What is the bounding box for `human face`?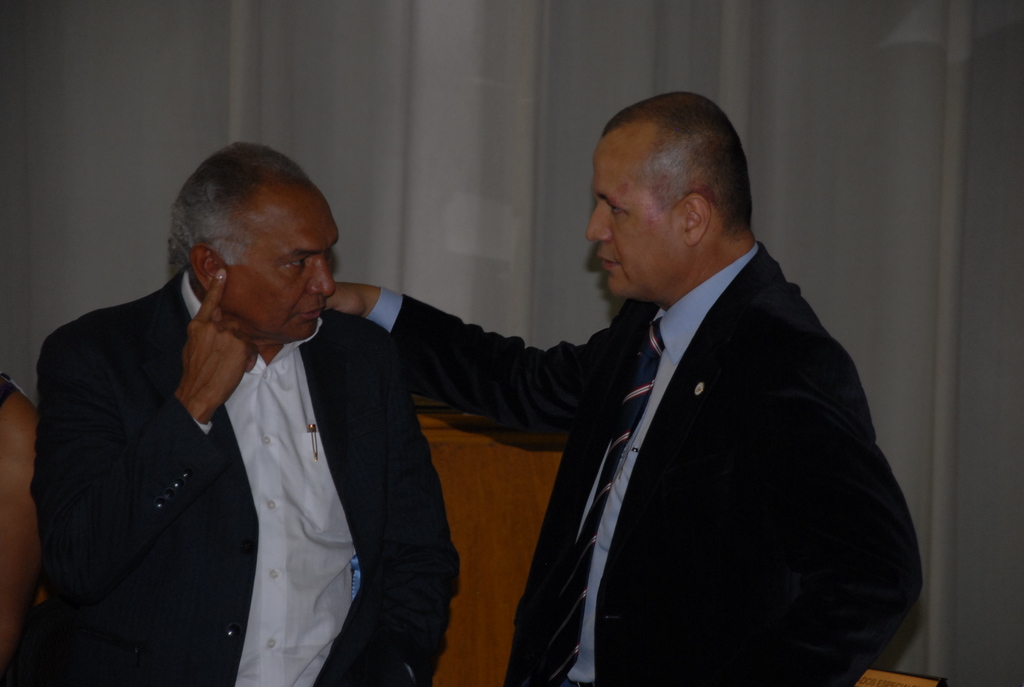
593,131,689,294.
